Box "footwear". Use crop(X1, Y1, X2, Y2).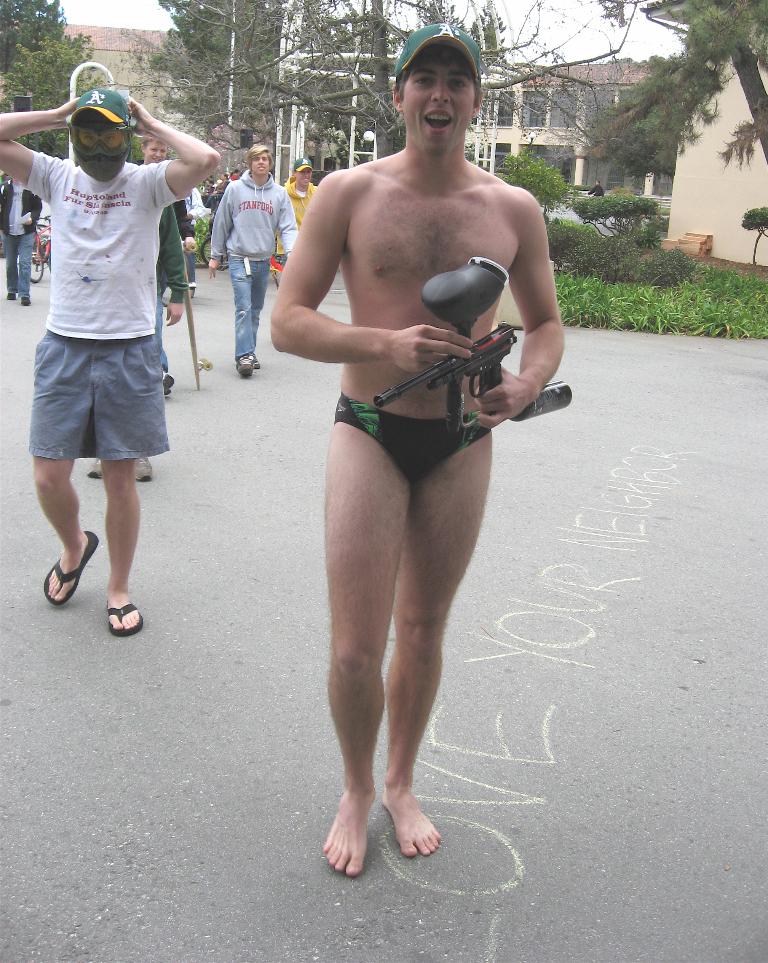
crop(159, 371, 174, 398).
